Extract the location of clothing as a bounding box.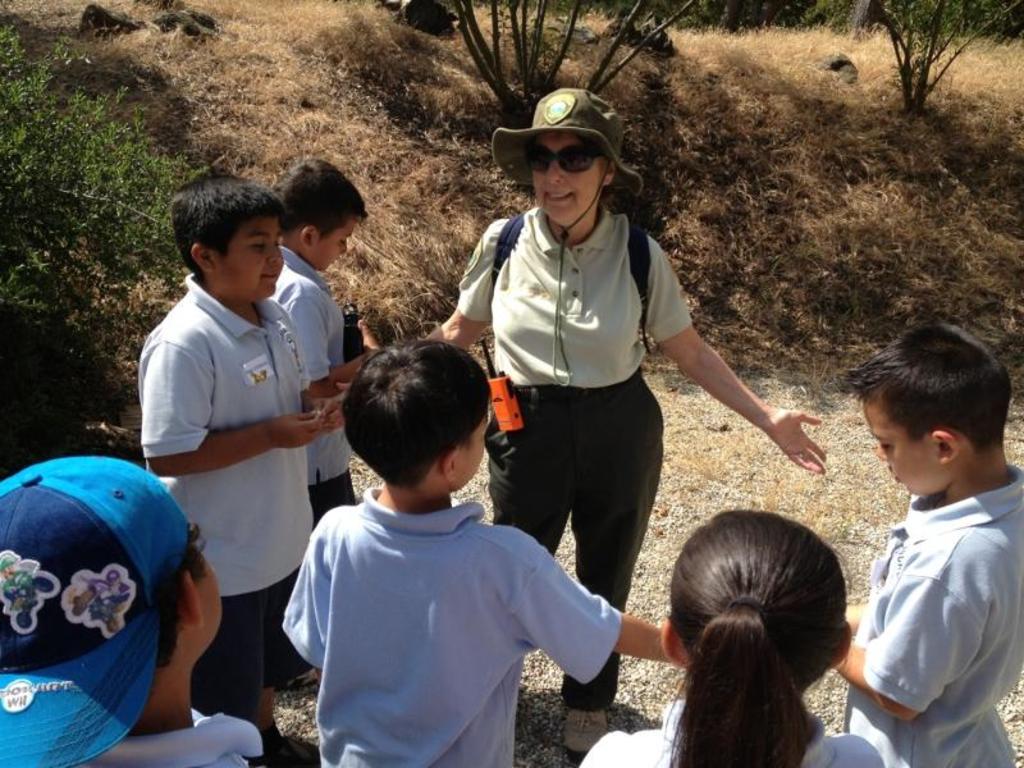
bbox=(454, 201, 703, 716).
